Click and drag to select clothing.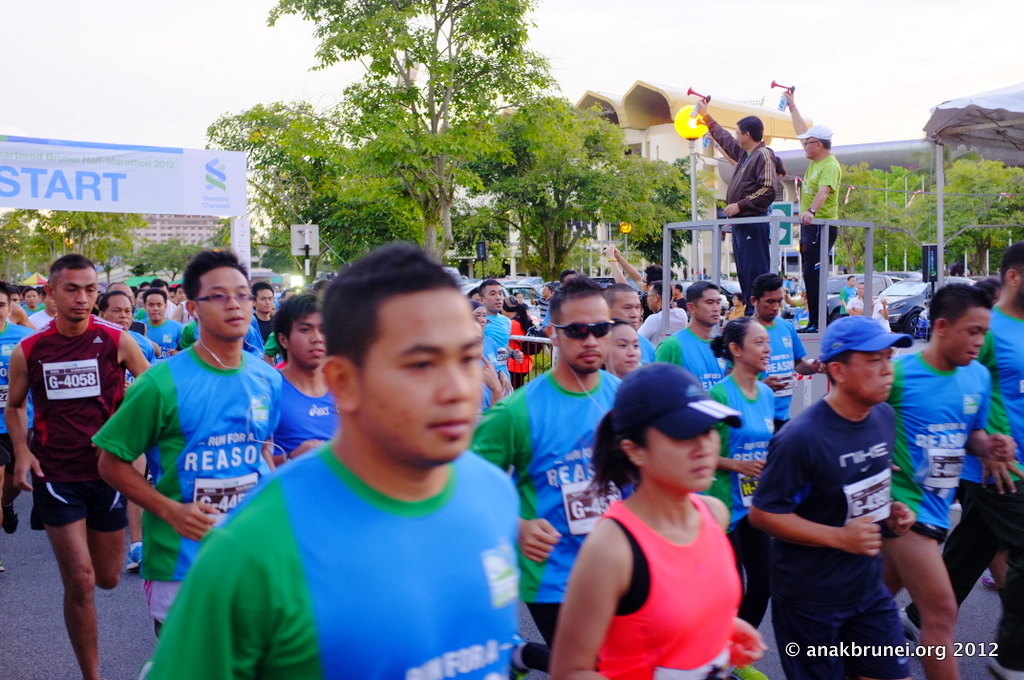
Selection: box=[0, 309, 32, 518].
